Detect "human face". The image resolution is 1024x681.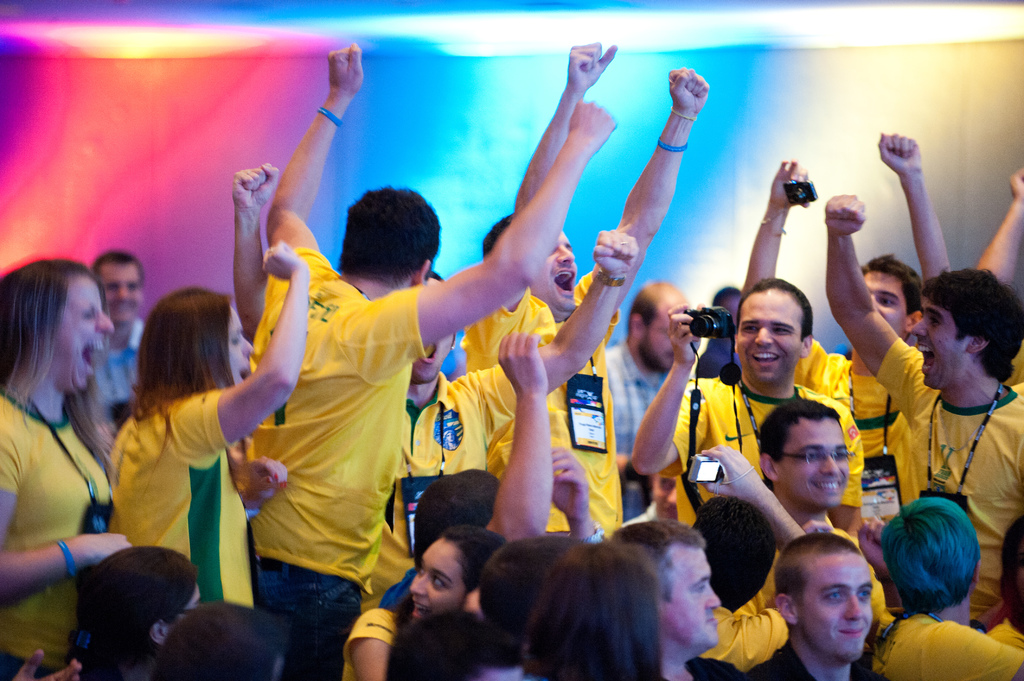
pyautogui.locateOnScreen(54, 276, 115, 396).
